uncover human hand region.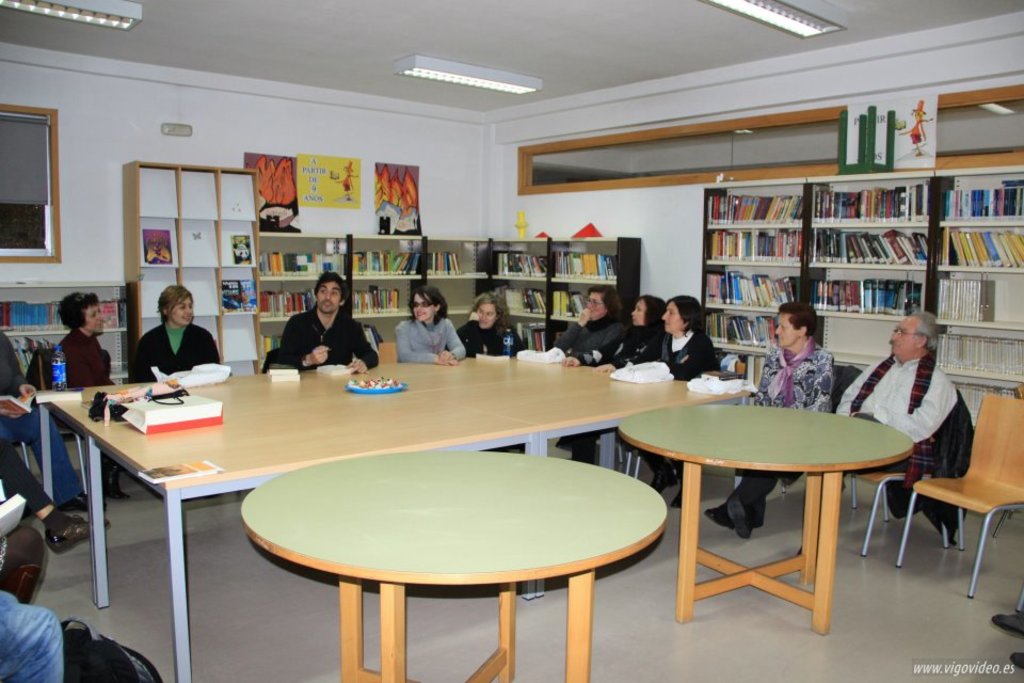
Uncovered: box(590, 362, 615, 376).
